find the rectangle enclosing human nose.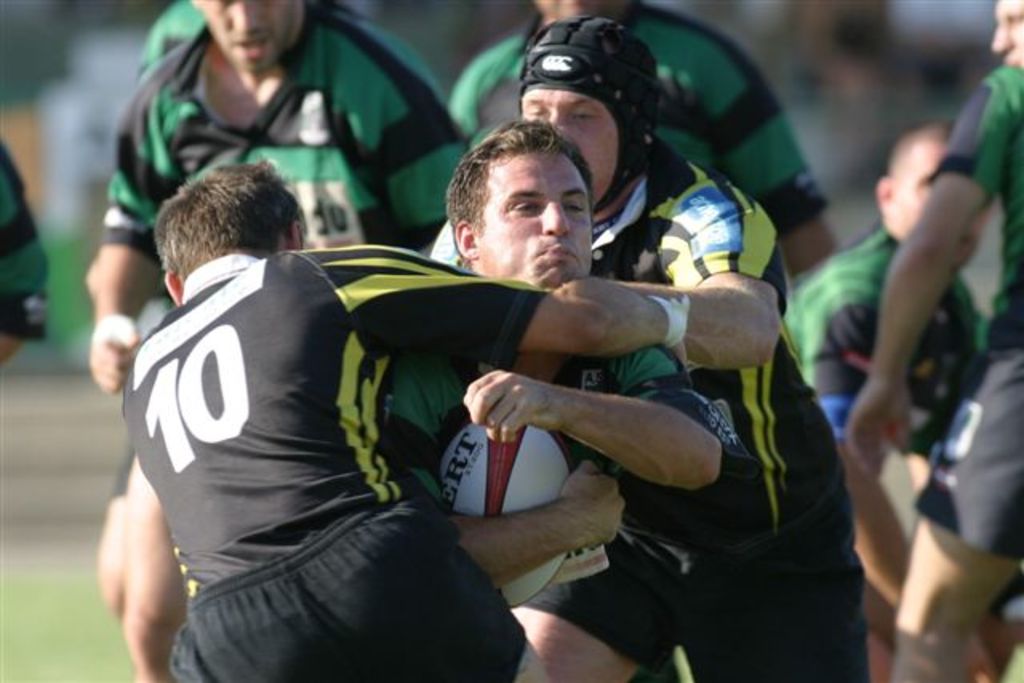
{"left": 549, "top": 107, "right": 574, "bottom": 136}.
